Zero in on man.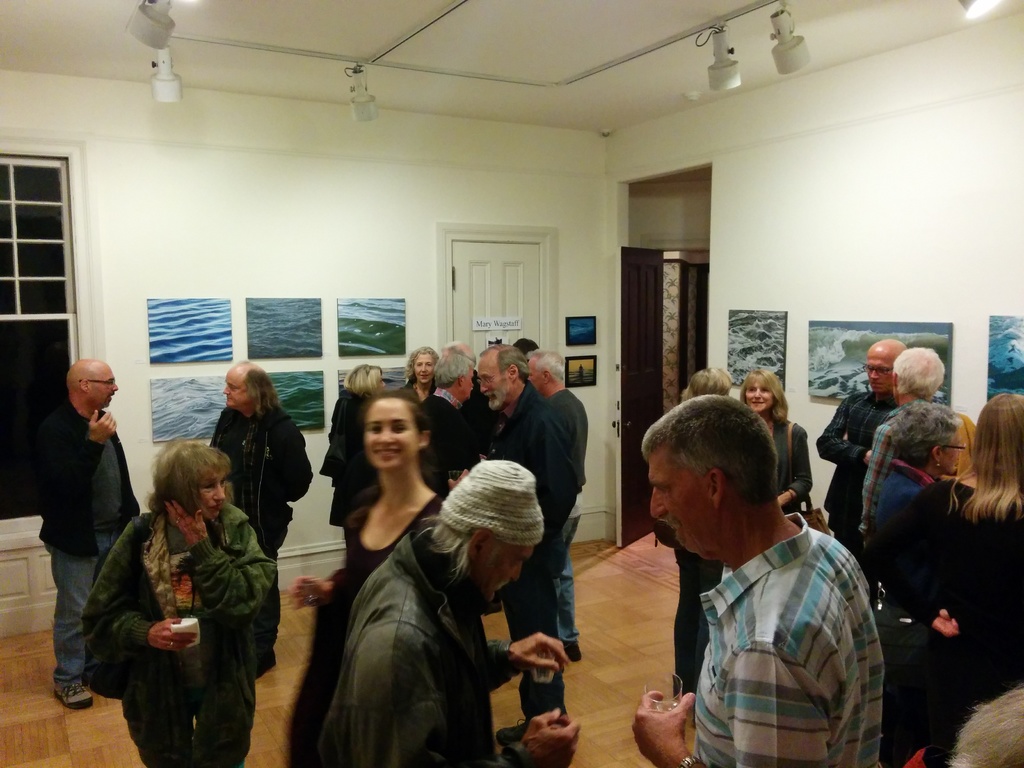
Zeroed in: region(814, 336, 905, 558).
